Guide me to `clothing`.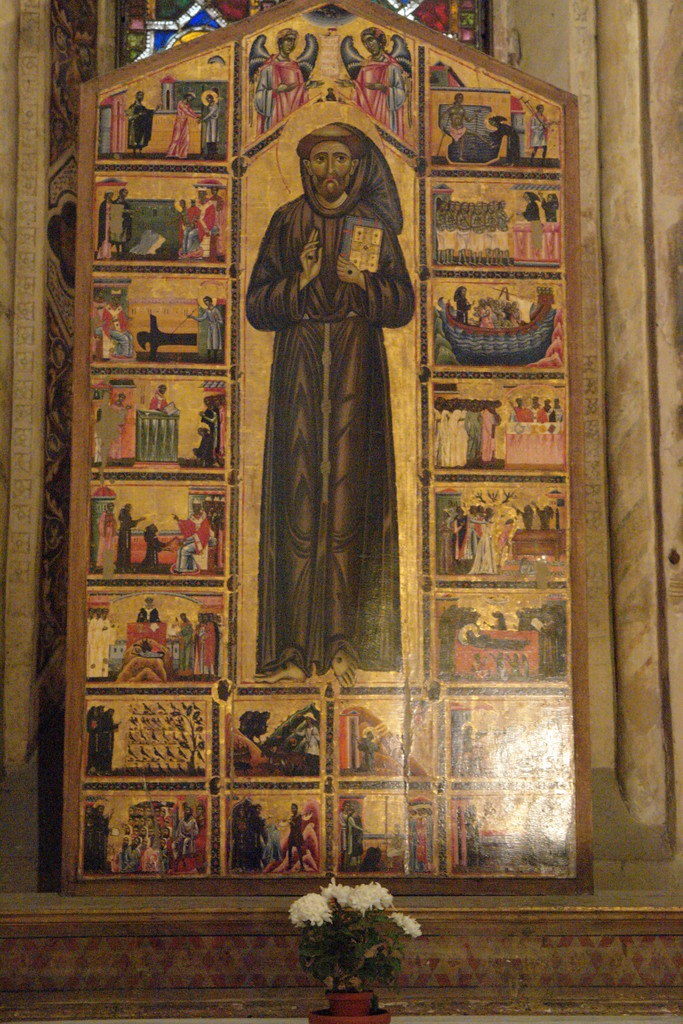
Guidance: (x1=485, y1=125, x2=513, y2=169).
